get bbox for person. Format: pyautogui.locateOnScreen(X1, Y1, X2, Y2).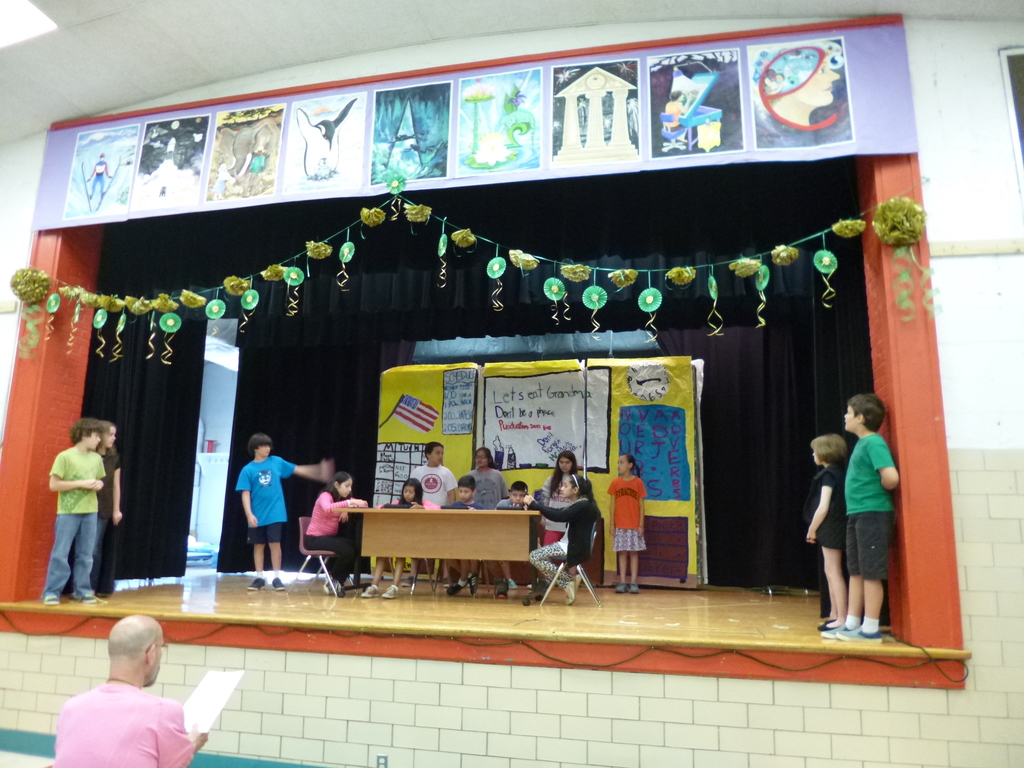
pyautogui.locateOnScreen(607, 454, 645, 593).
